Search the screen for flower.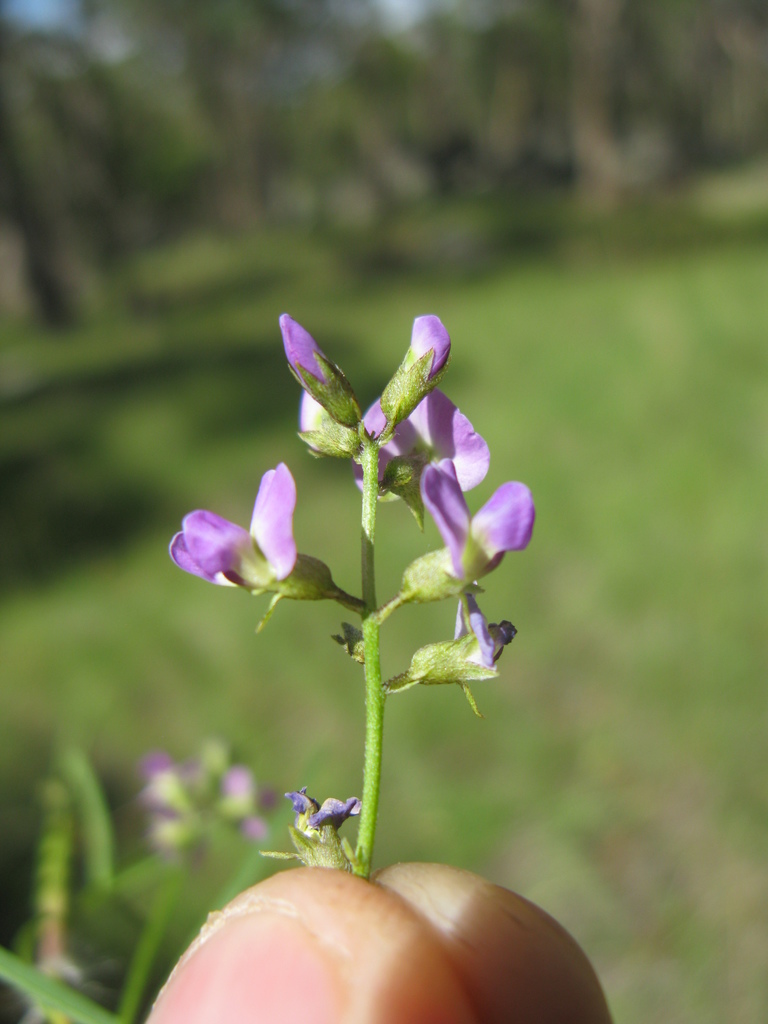
Found at (417,460,534,601).
